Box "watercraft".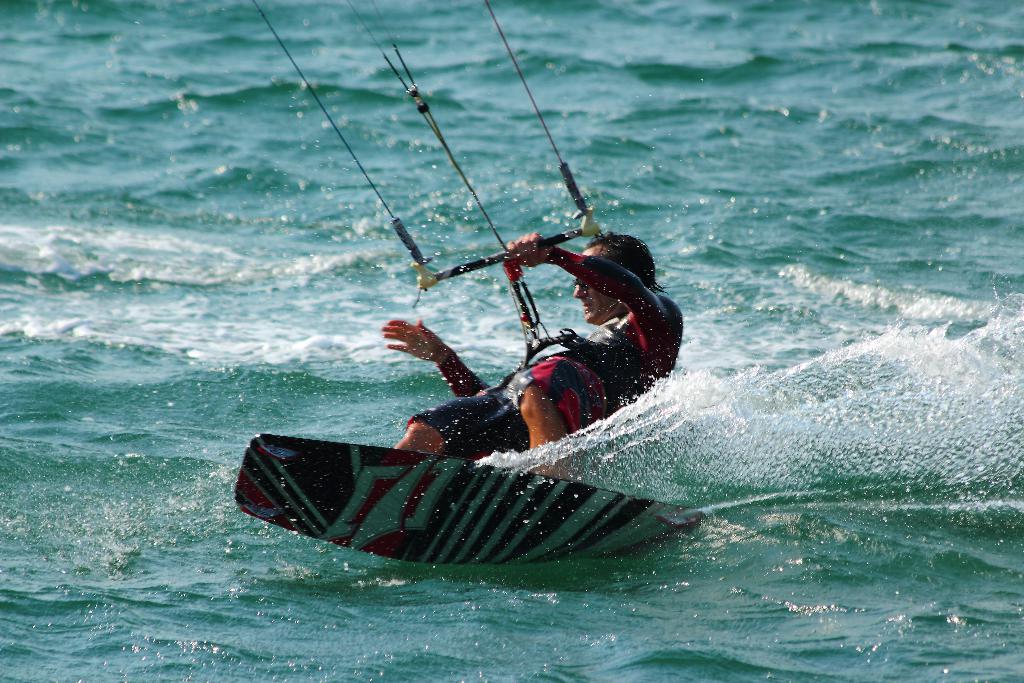
rect(227, 432, 708, 570).
